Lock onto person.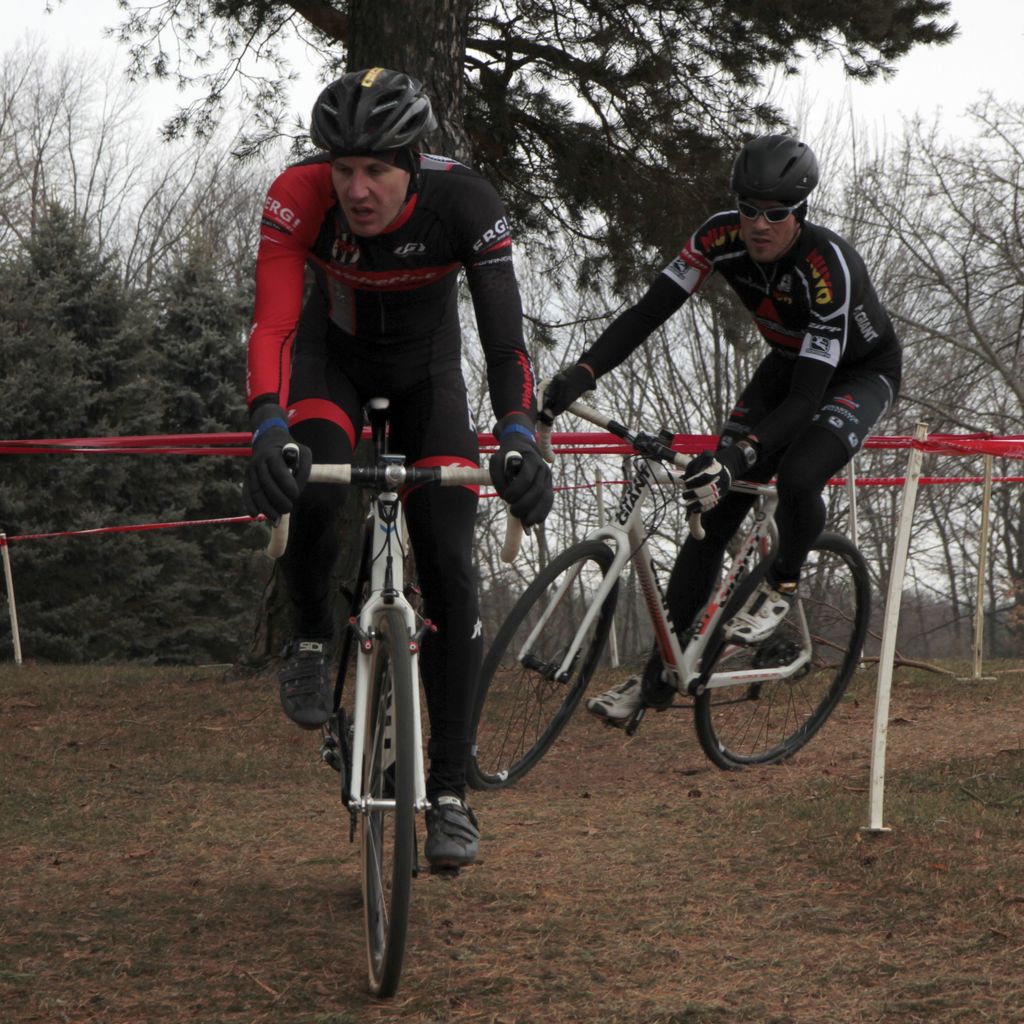
Locked: (left=240, top=64, right=557, bottom=857).
